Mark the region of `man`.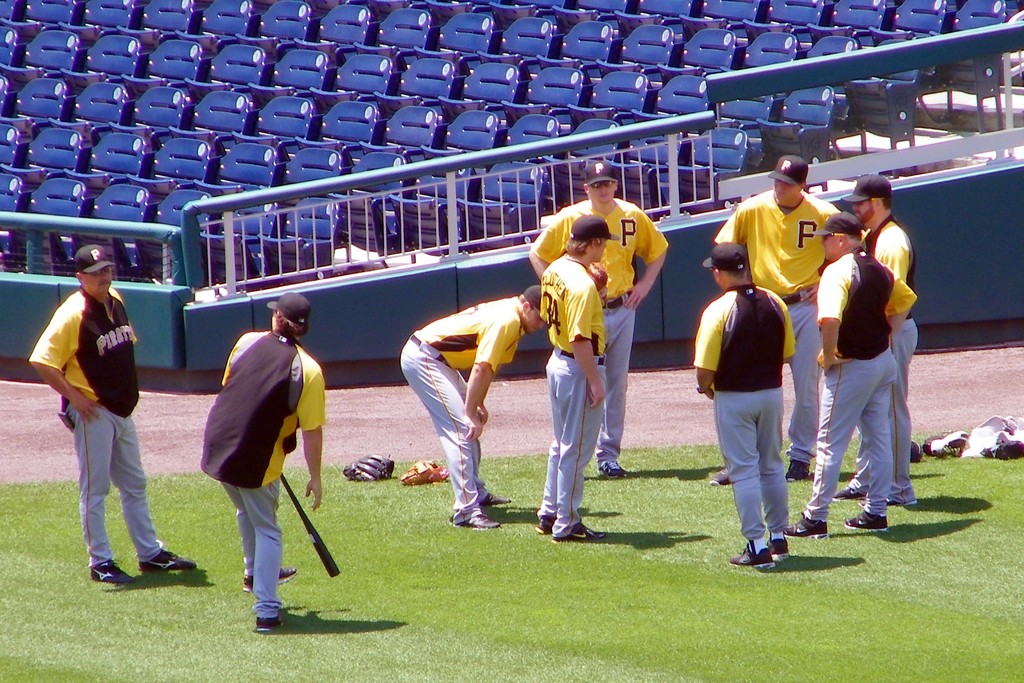
Region: <bbox>28, 243, 200, 584</bbox>.
